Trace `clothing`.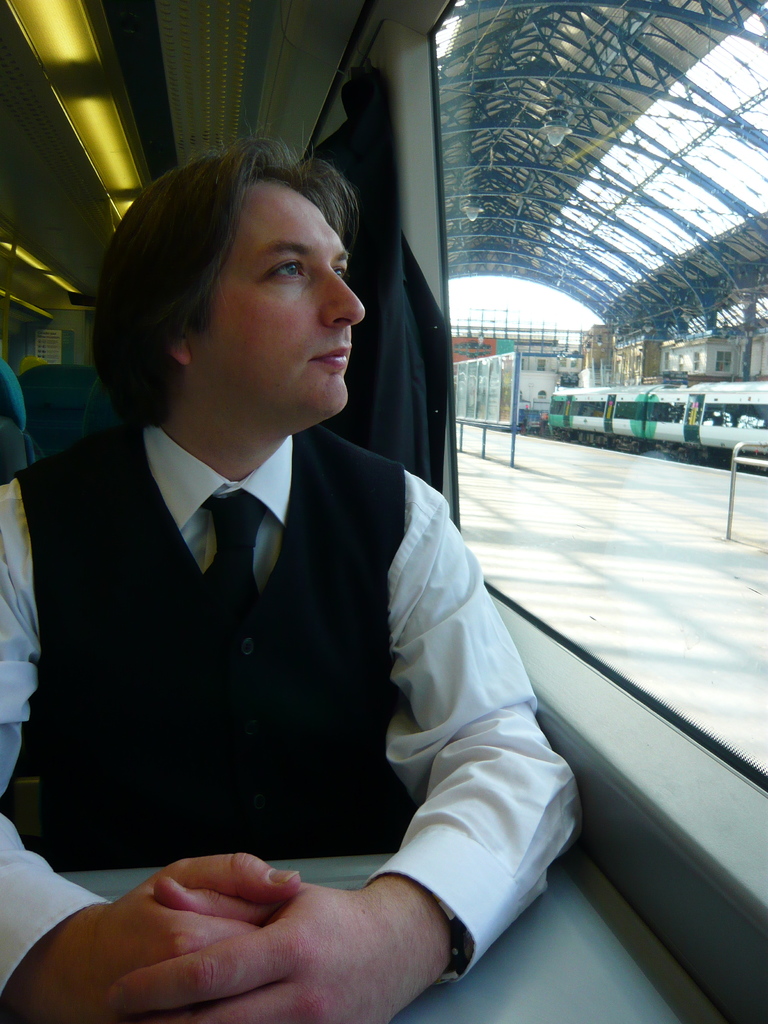
Traced to [left=17, top=350, right=548, bottom=987].
